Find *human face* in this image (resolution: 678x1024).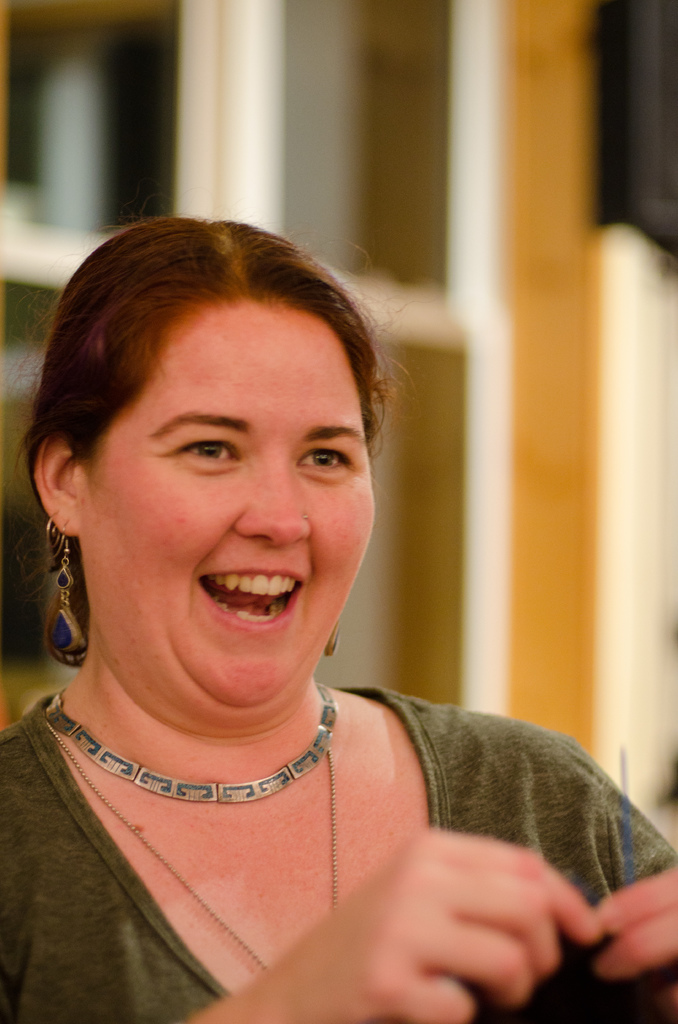
locate(81, 301, 370, 714).
